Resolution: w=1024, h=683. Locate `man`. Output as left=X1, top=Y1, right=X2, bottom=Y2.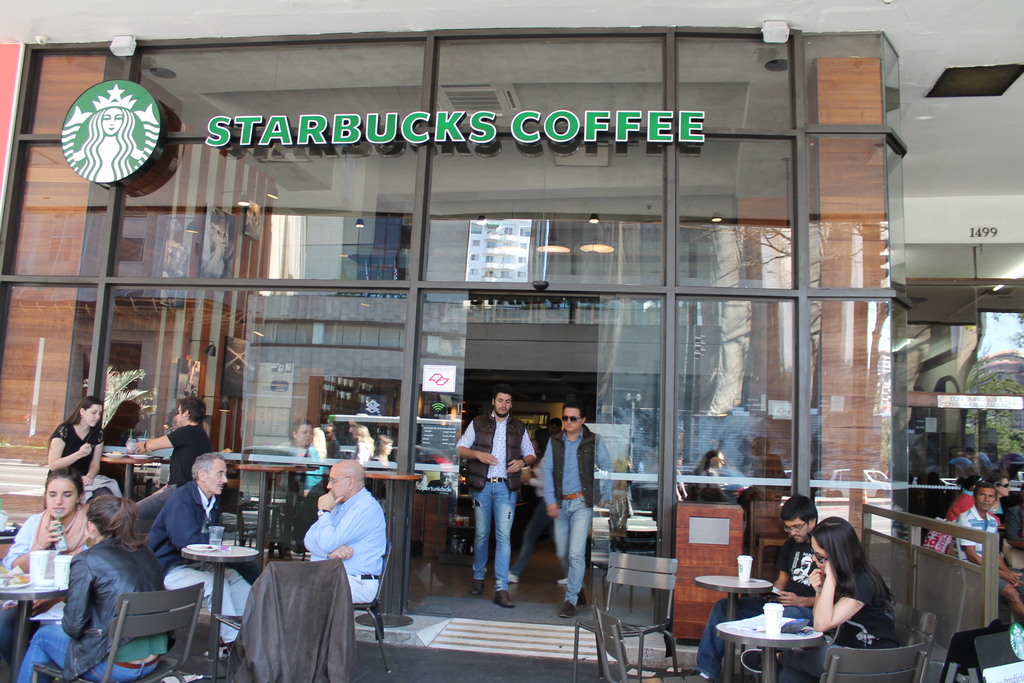
left=694, top=493, right=823, bottom=682.
